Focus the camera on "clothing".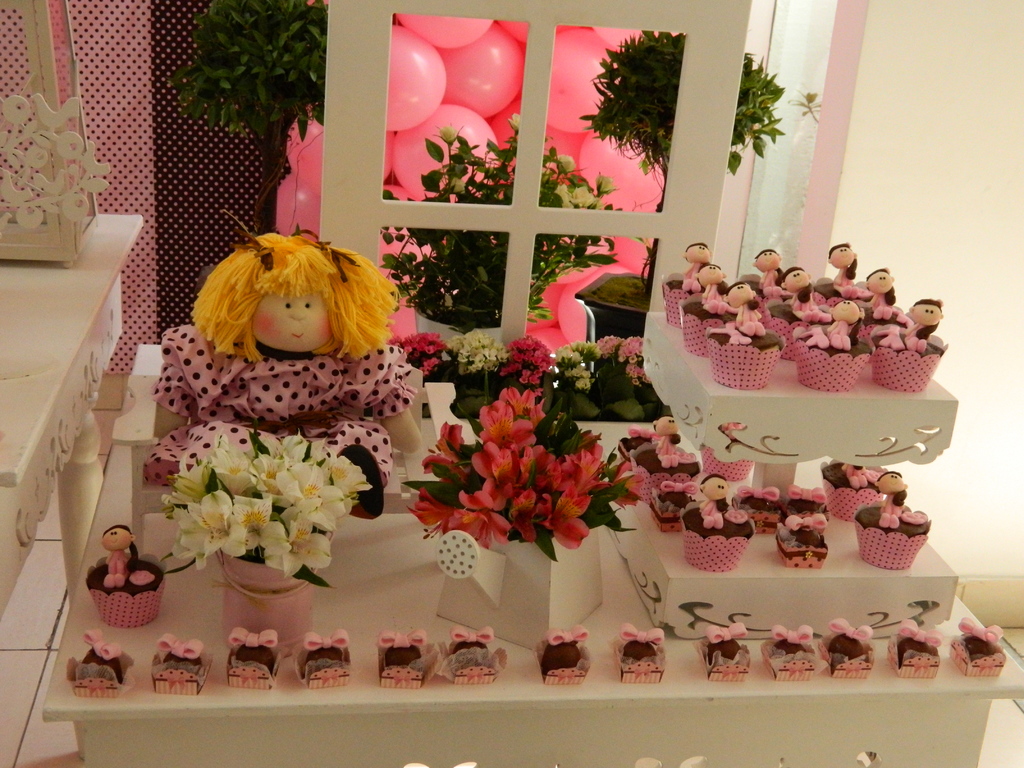
Focus region: box=[148, 310, 442, 480].
